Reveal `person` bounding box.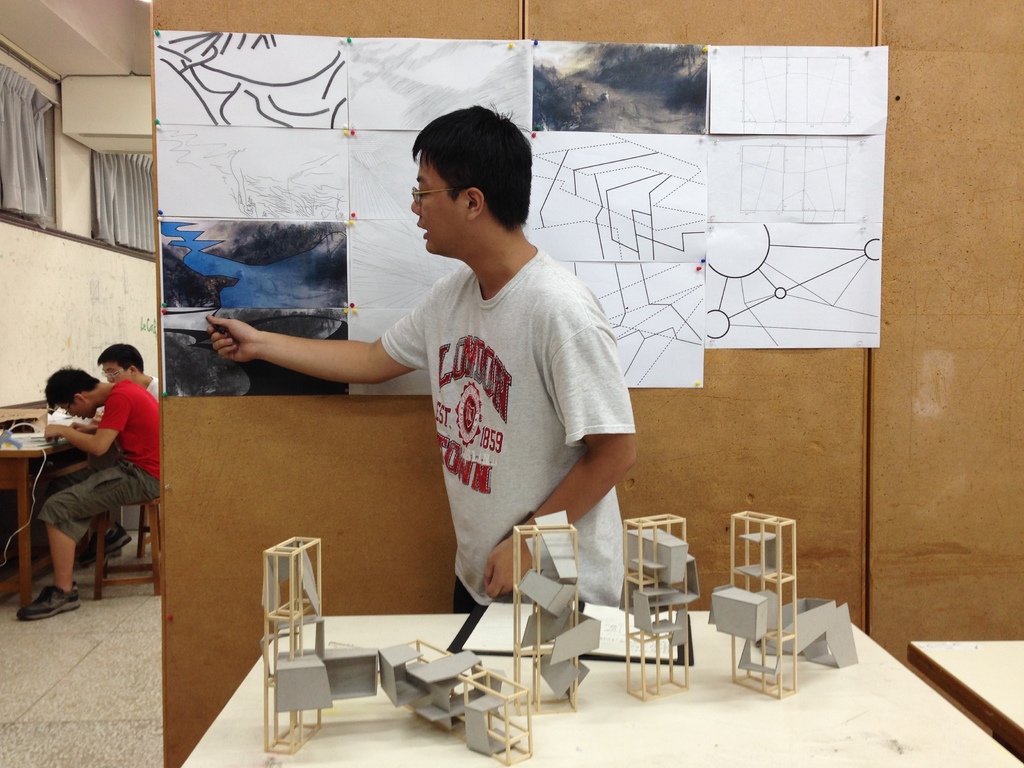
Revealed: BBox(33, 339, 147, 611).
